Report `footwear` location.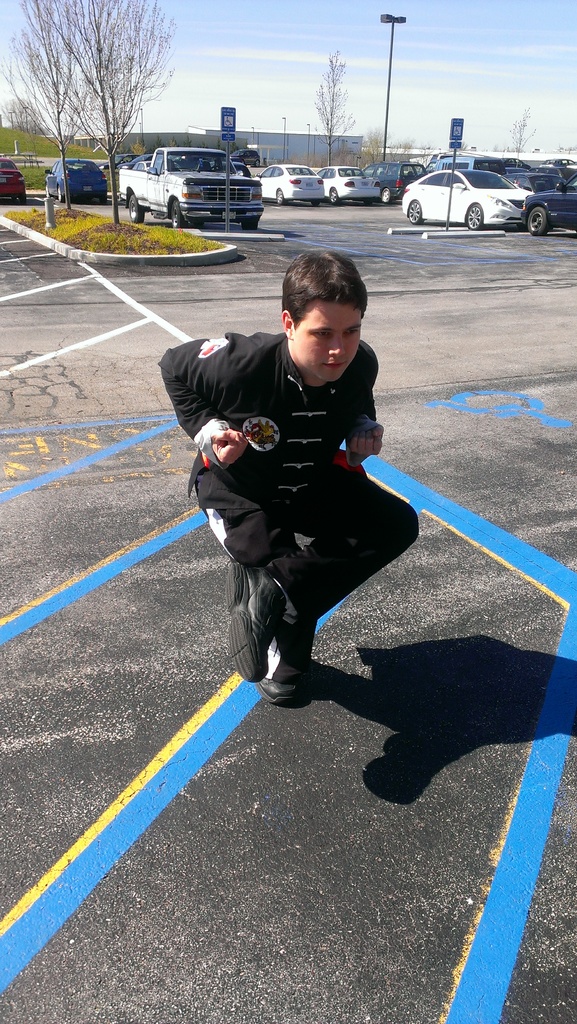
Report: bbox(225, 559, 284, 681).
